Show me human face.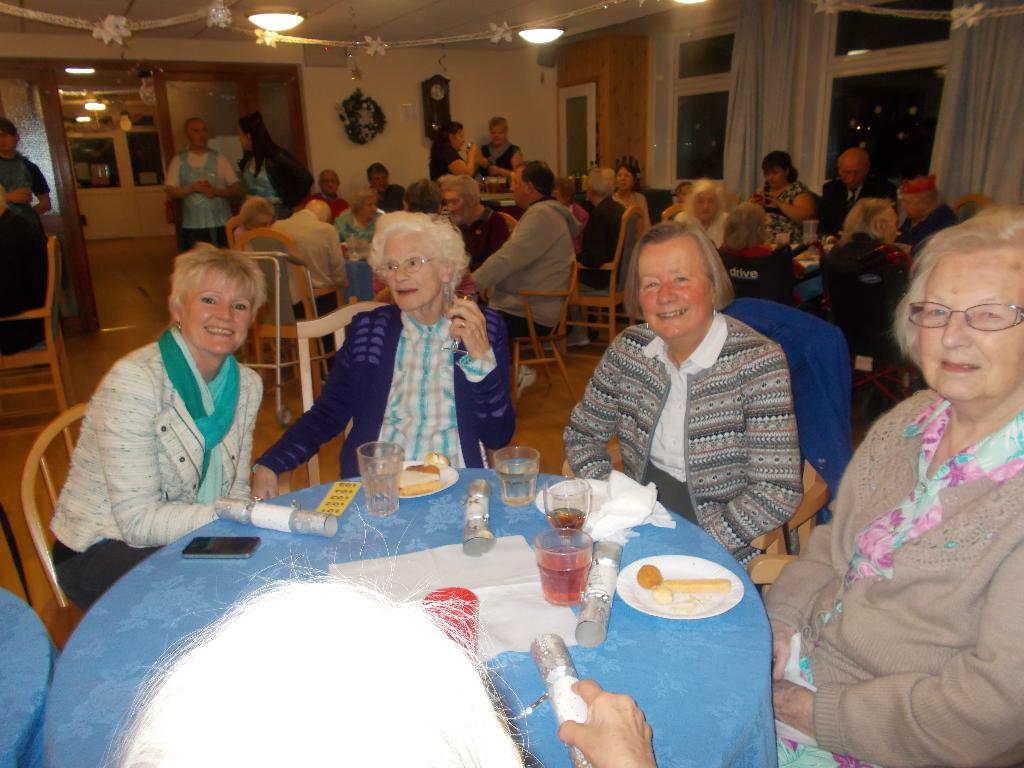
human face is here: <region>387, 230, 440, 309</region>.
